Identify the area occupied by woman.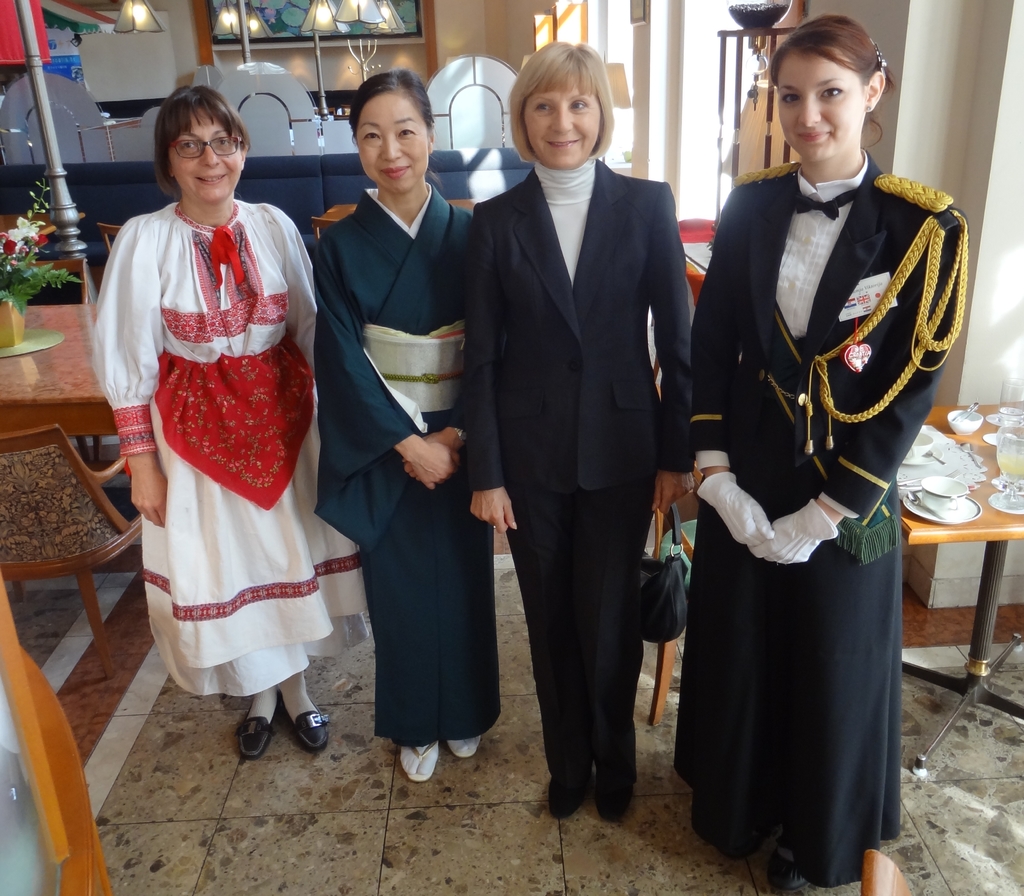
Area: pyautogui.locateOnScreen(472, 41, 696, 820).
